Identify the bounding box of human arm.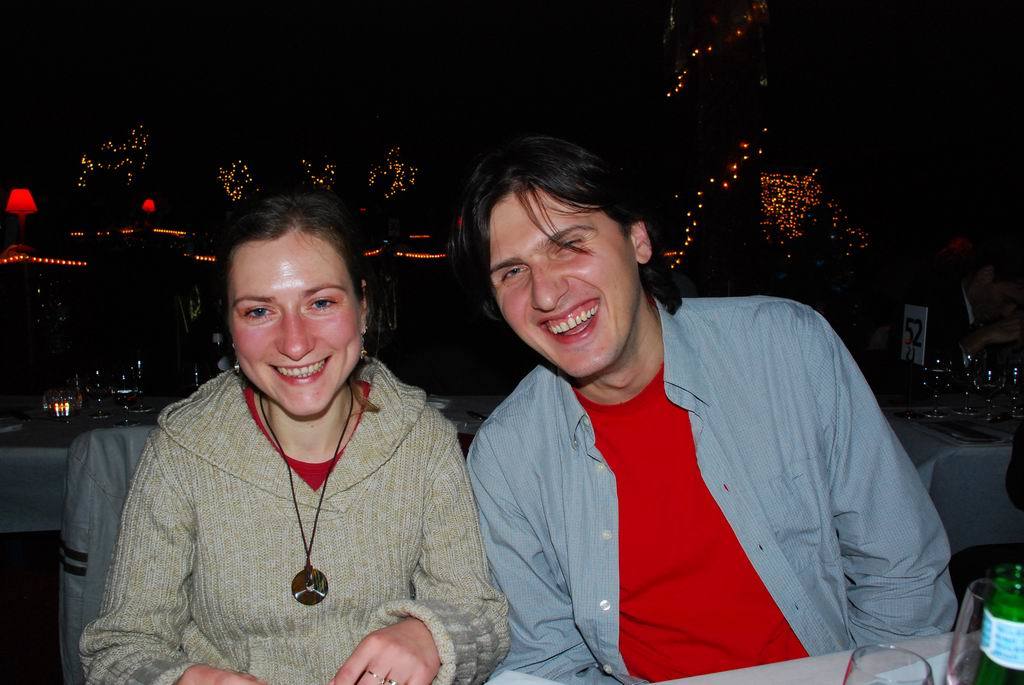
<bbox>324, 615, 438, 684</bbox>.
